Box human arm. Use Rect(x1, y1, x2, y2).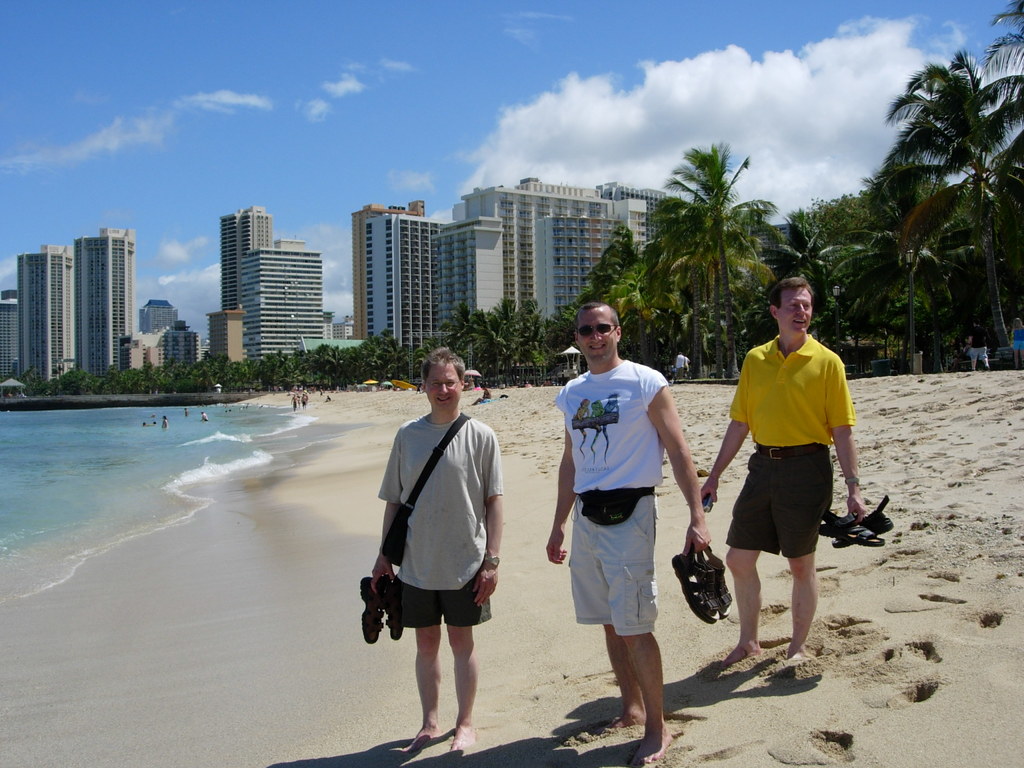
Rect(546, 415, 578, 569).
